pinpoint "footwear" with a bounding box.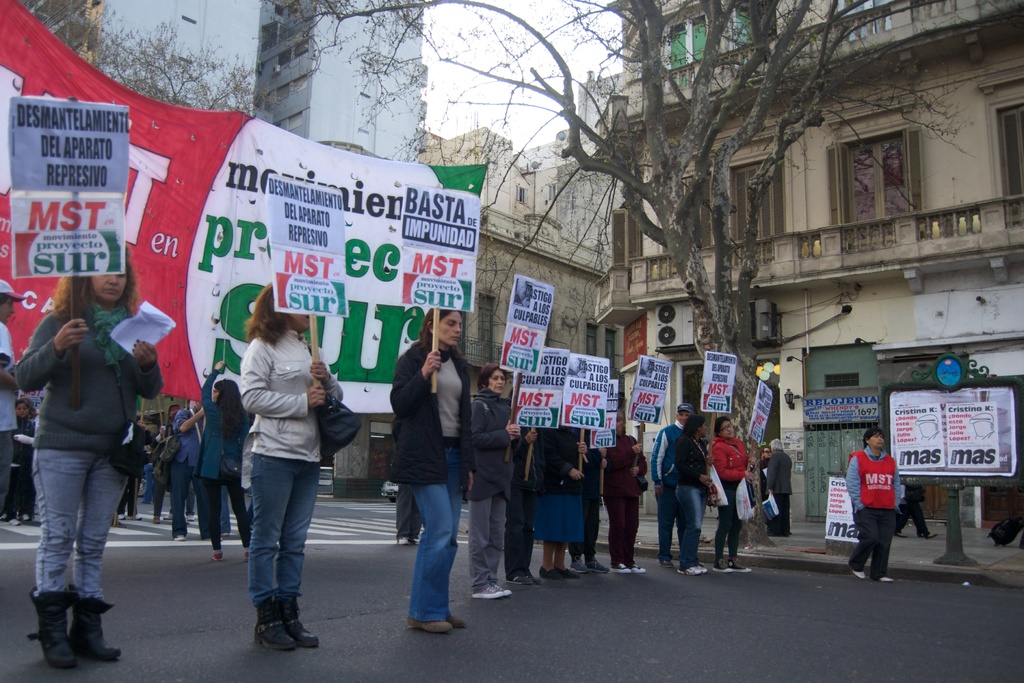
select_region(584, 556, 616, 574).
